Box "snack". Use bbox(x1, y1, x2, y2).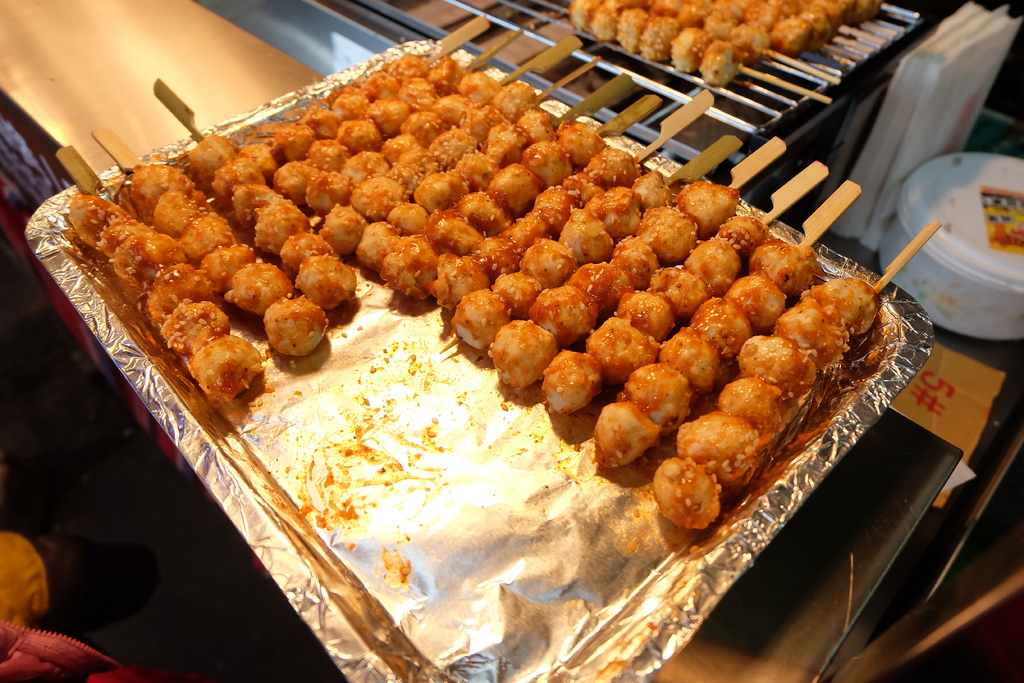
bbox(575, 266, 632, 317).
